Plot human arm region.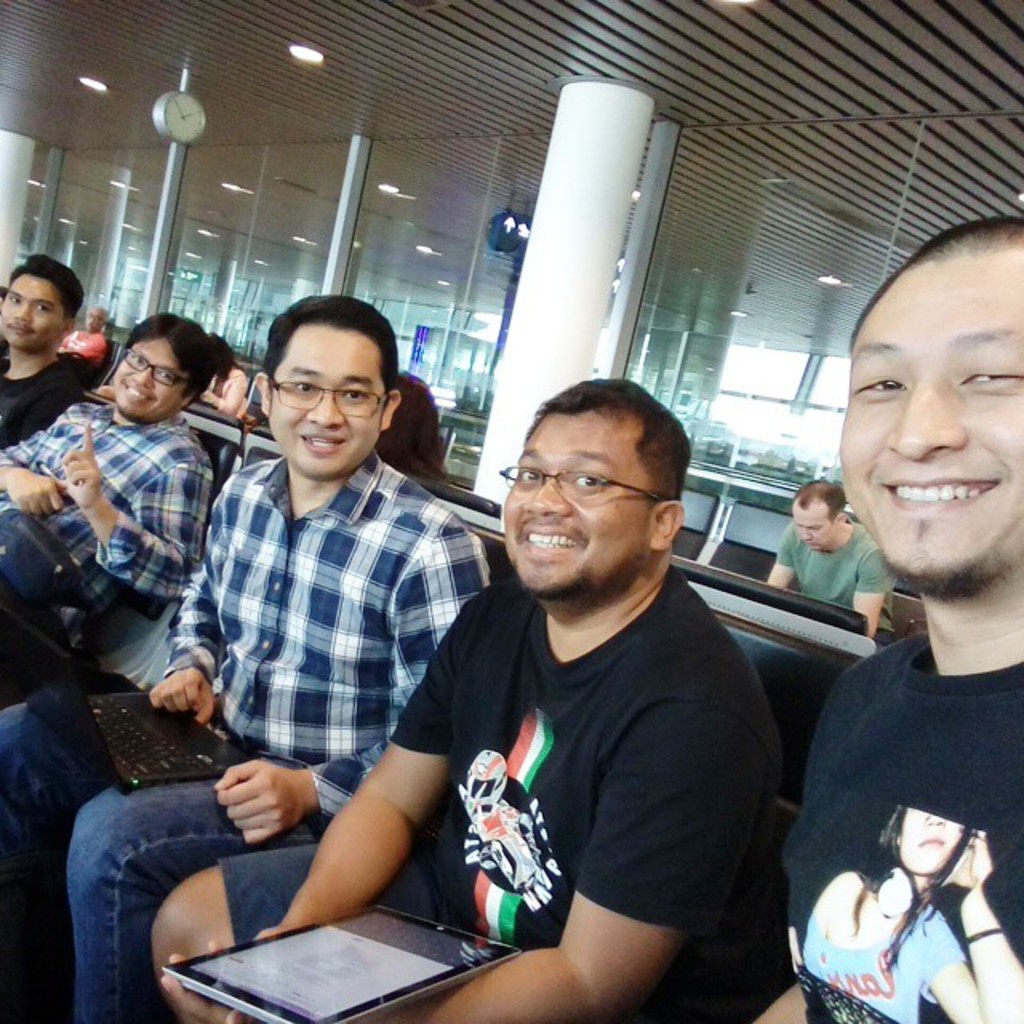
Plotted at bbox=(760, 518, 792, 590).
